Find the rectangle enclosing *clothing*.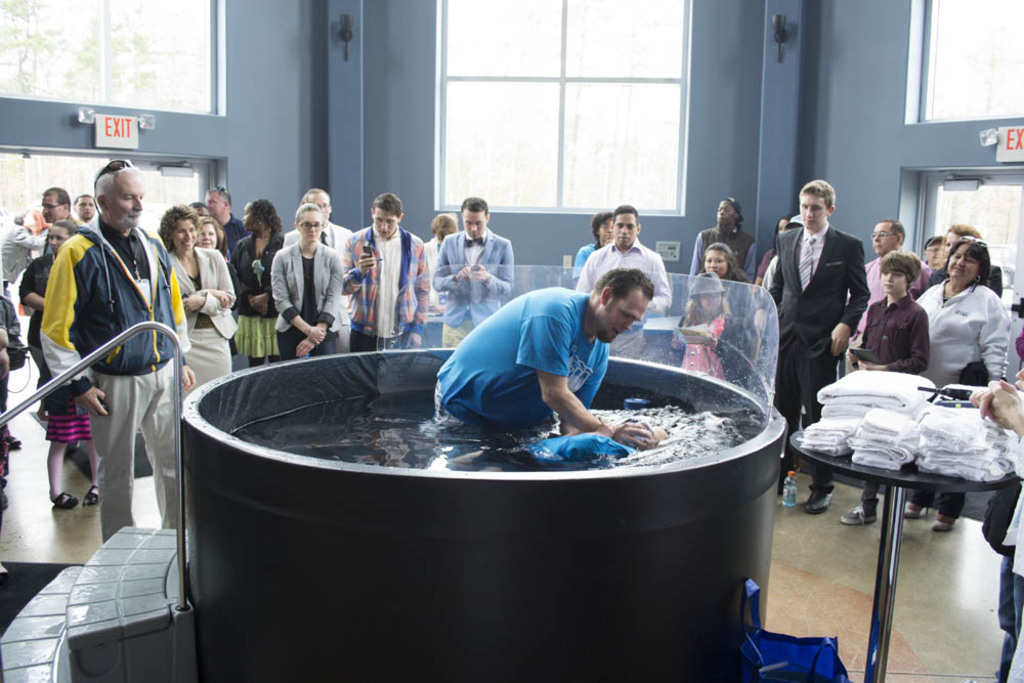
BBox(342, 223, 431, 347).
